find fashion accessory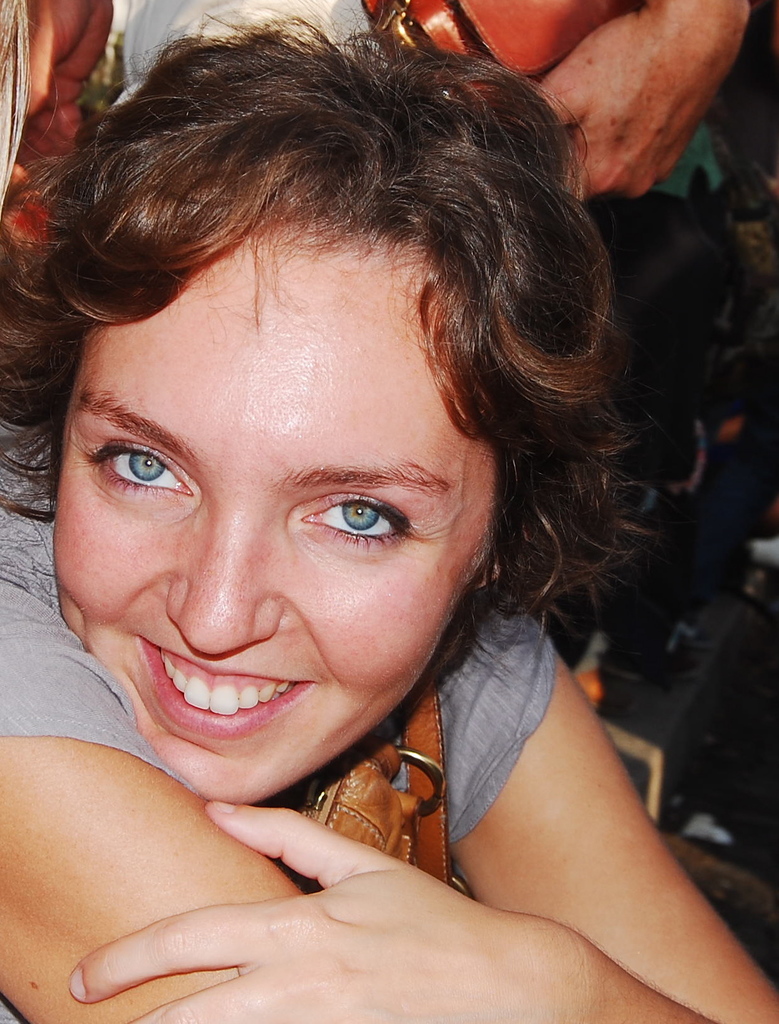
(x1=357, y1=0, x2=644, y2=123)
